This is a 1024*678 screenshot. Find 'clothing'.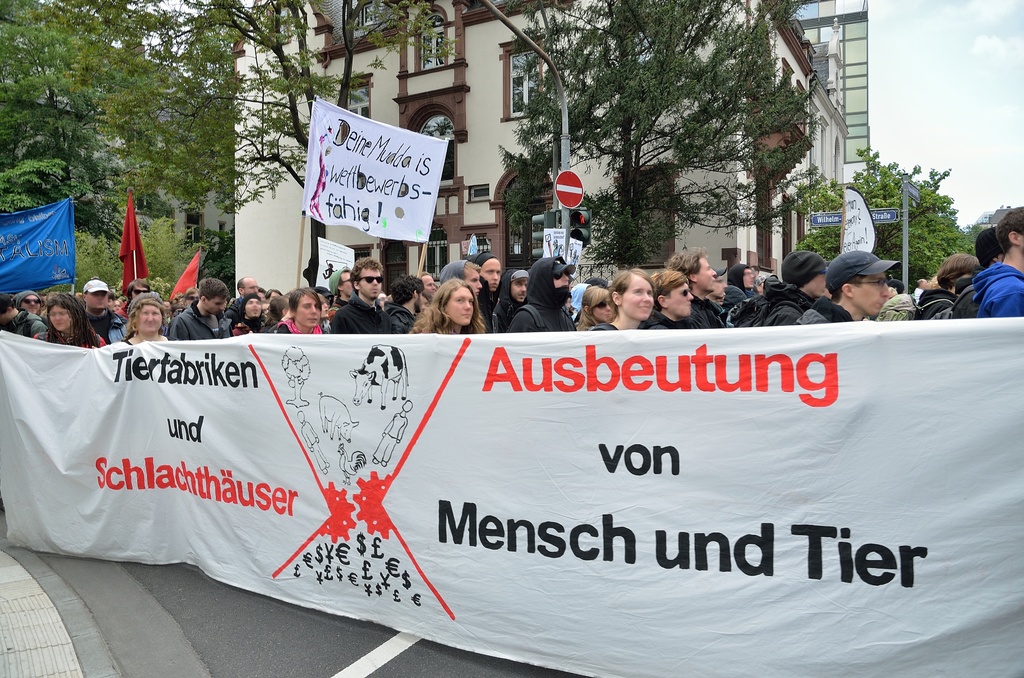
Bounding box: bbox(749, 242, 808, 325).
